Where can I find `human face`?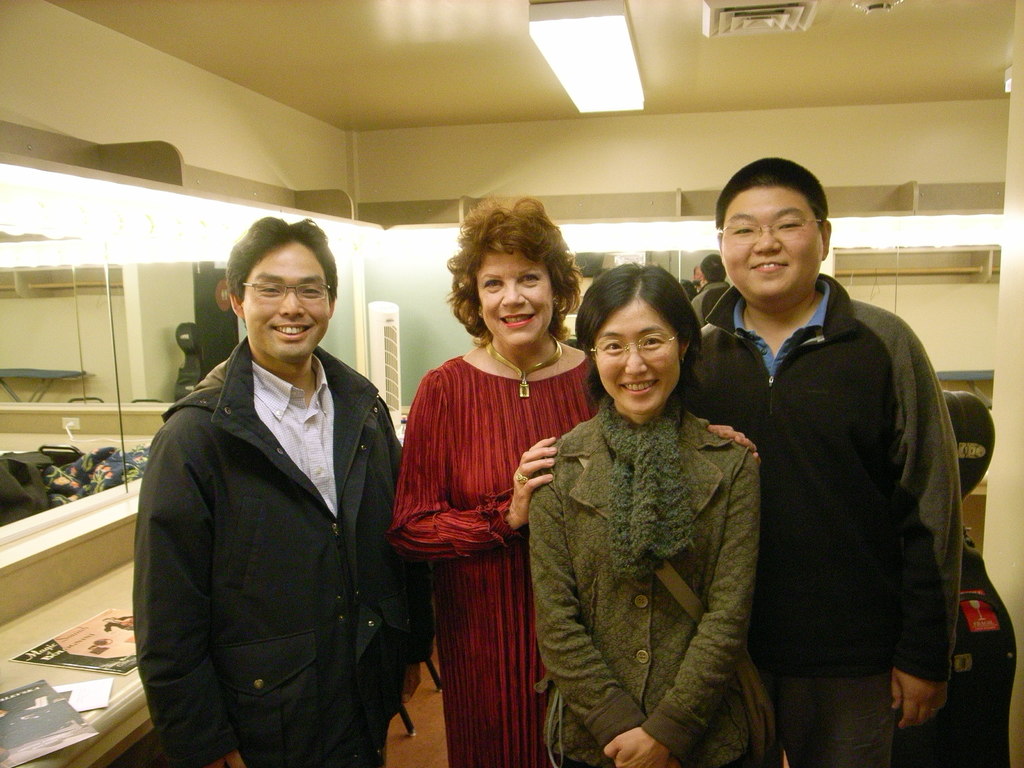
You can find it at x1=241, y1=232, x2=330, y2=357.
